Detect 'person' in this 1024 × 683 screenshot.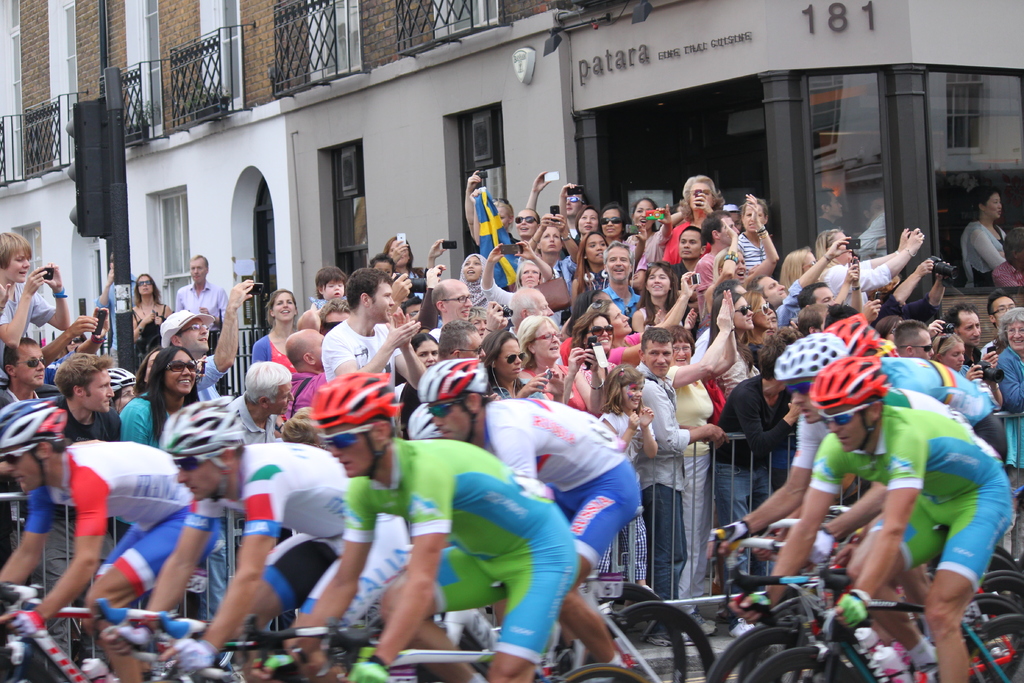
Detection: BBox(419, 356, 641, 663).
